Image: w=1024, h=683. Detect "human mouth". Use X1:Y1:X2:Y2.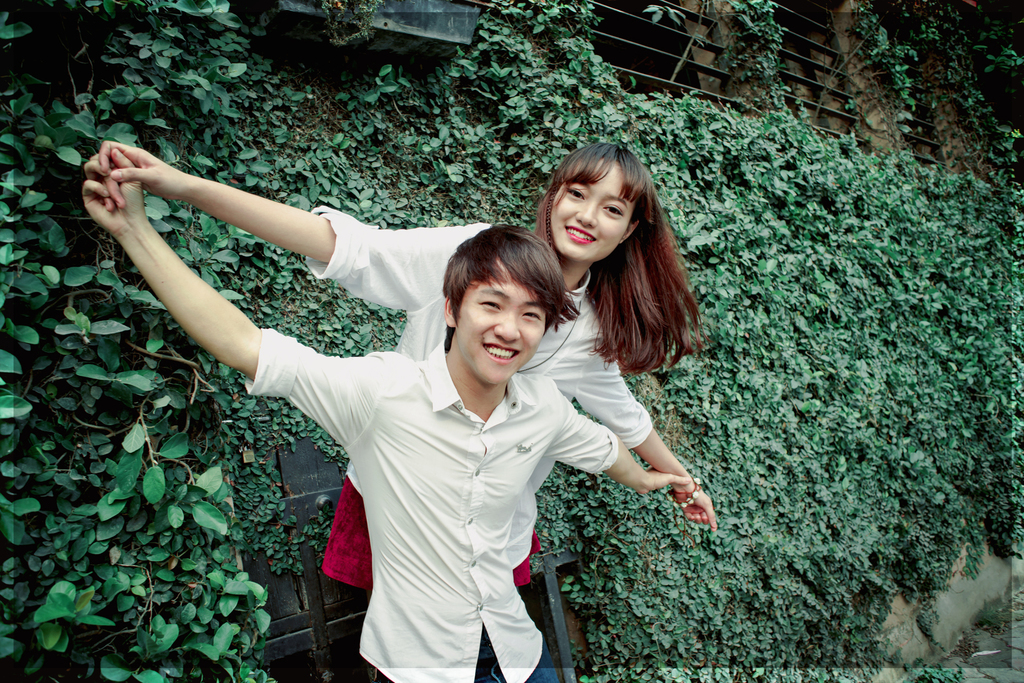
561:220:598:247.
